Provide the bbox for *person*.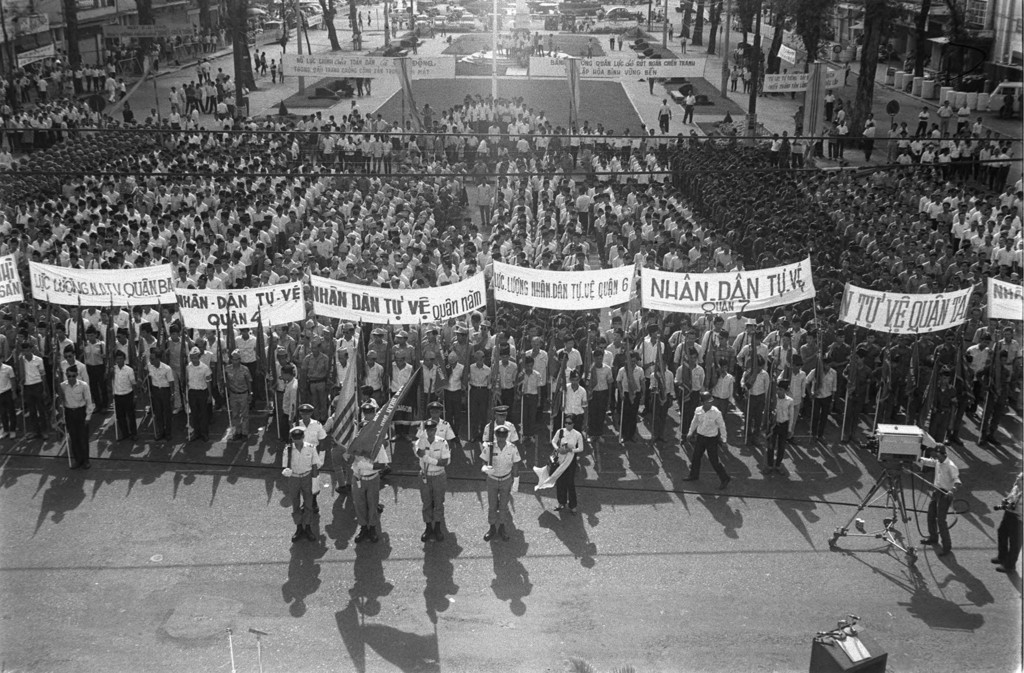
select_region(917, 441, 963, 555).
